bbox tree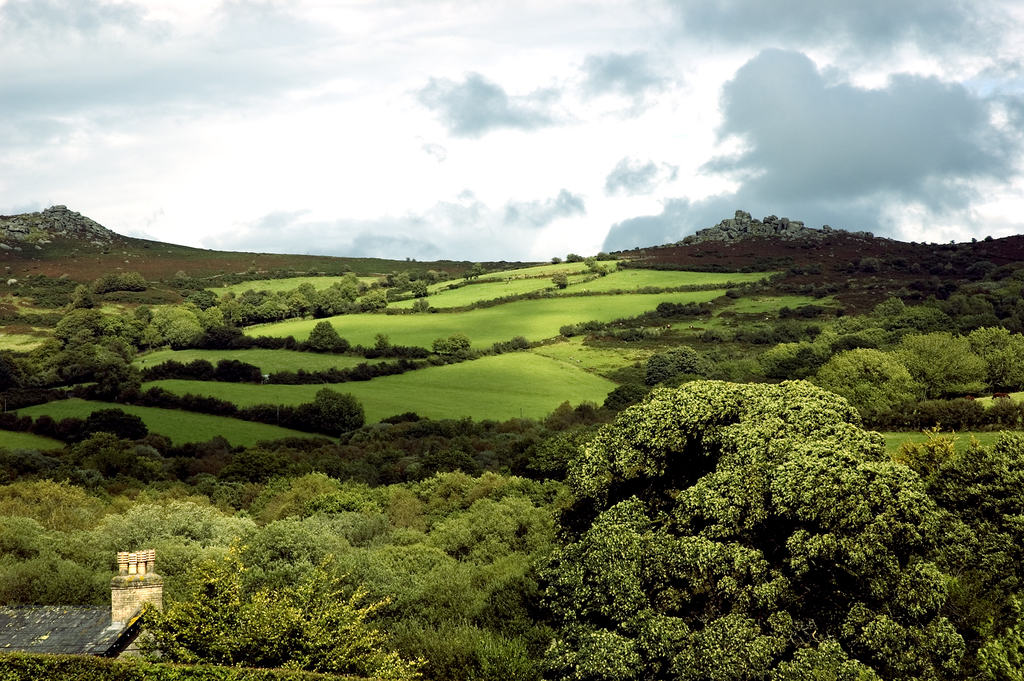
bbox=(529, 378, 1023, 680)
